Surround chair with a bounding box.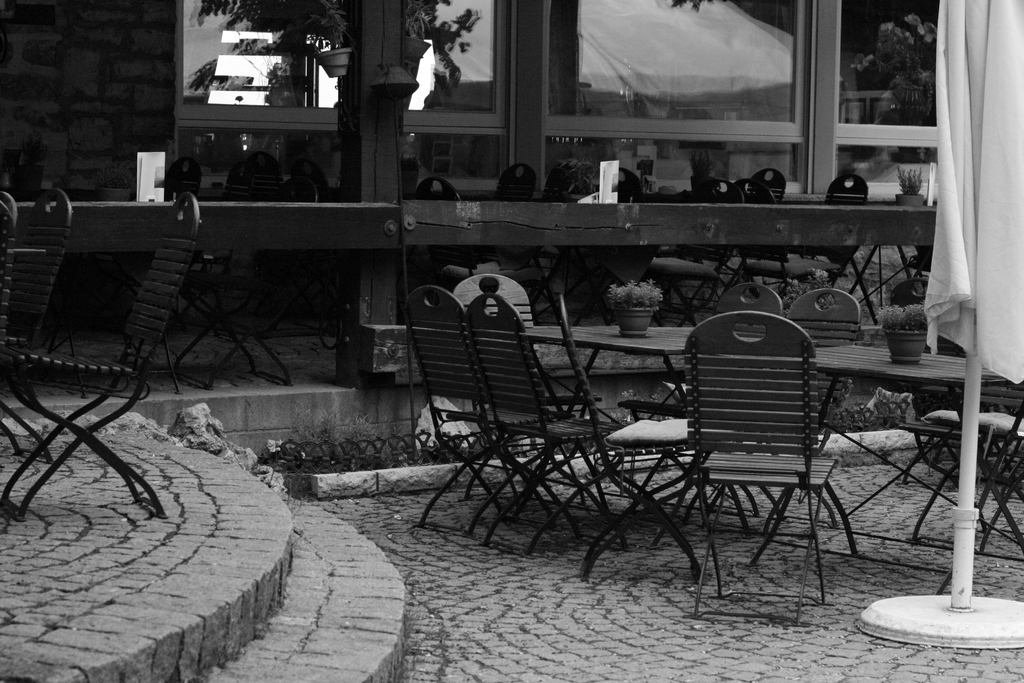
<bbox>478, 274, 605, 554</bbox>.
